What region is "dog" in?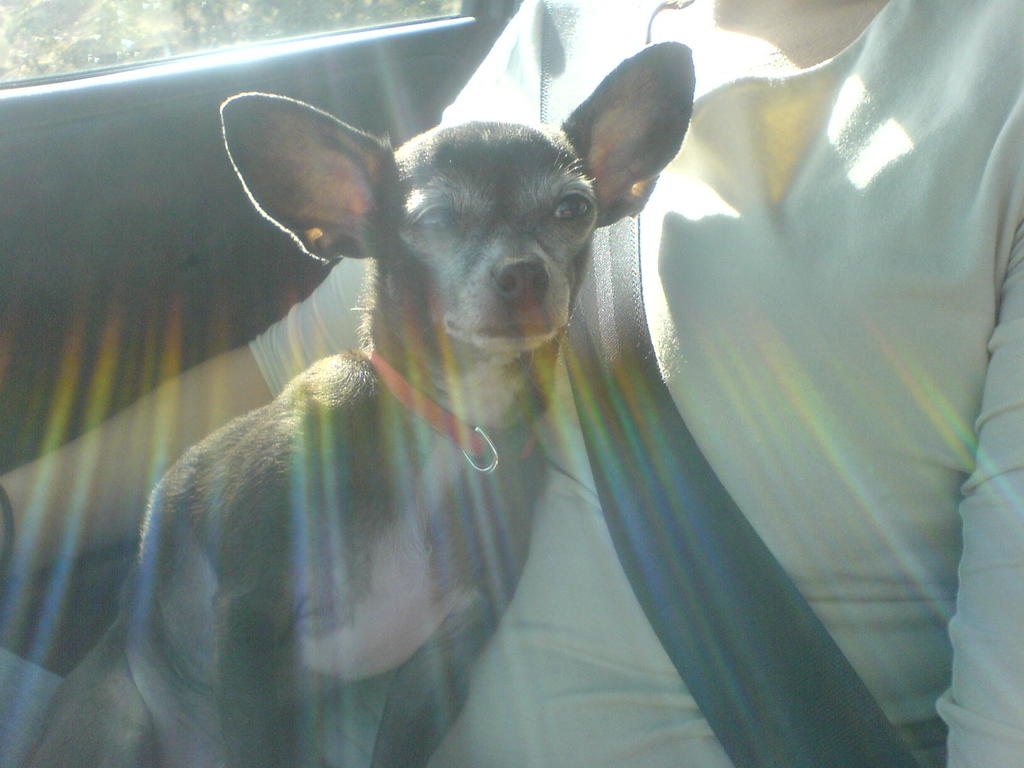
22,47,693,767.
